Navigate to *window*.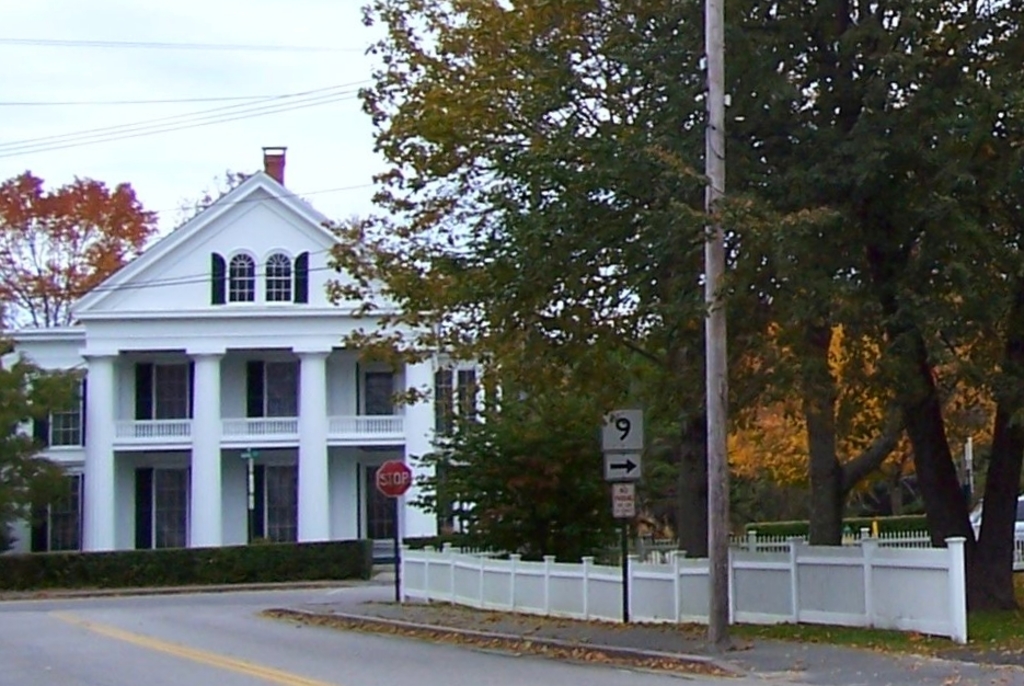
Navigation target: [x1=32, y1=380, x2=90, y2=447].
